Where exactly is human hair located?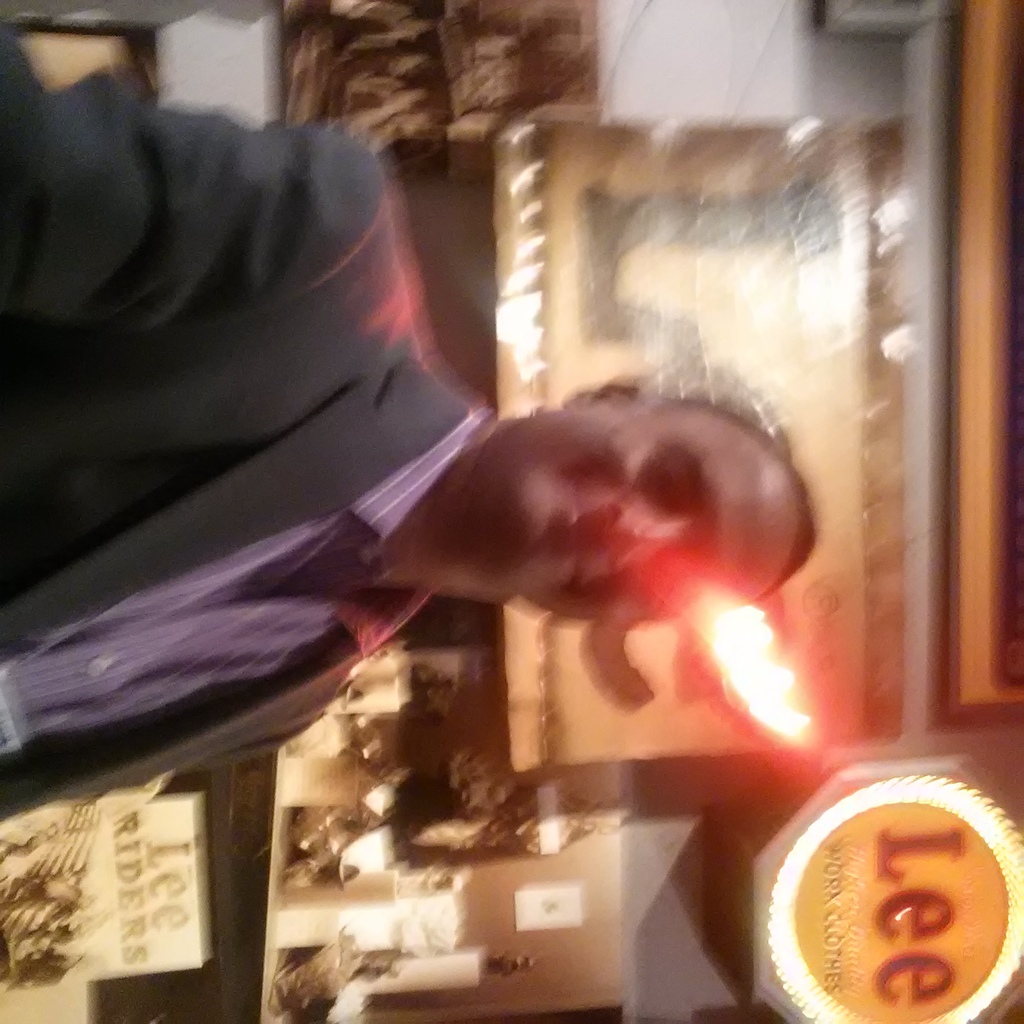
Its bounding box is <bbox>705, 399, 822, 612</bbox>.
